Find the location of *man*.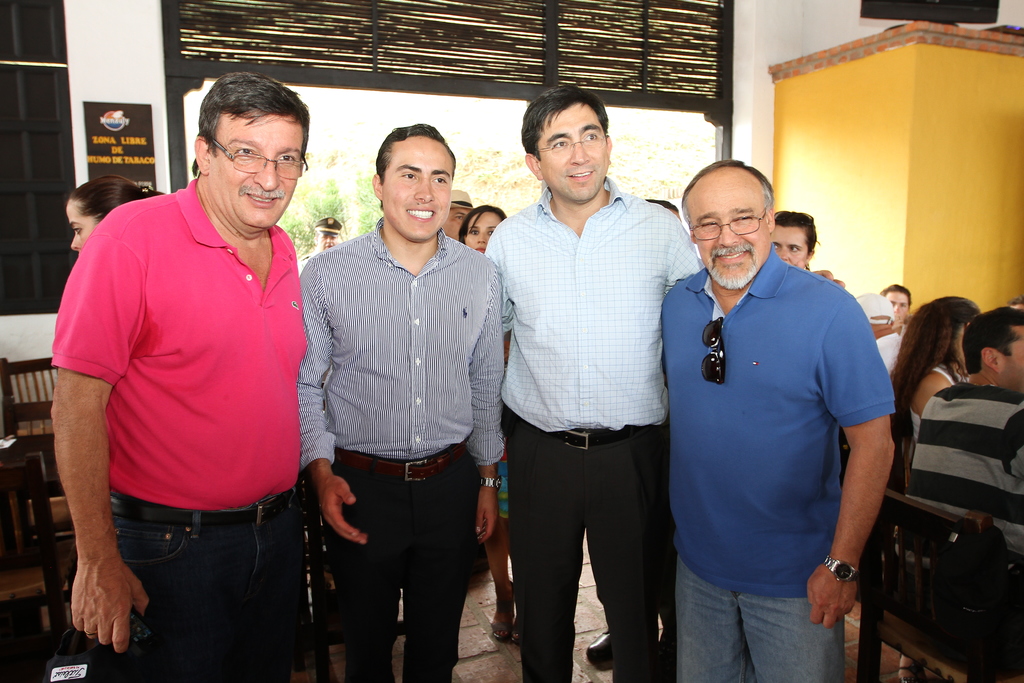
Location: x1=313, y1=218, x2=344, y2=248.
